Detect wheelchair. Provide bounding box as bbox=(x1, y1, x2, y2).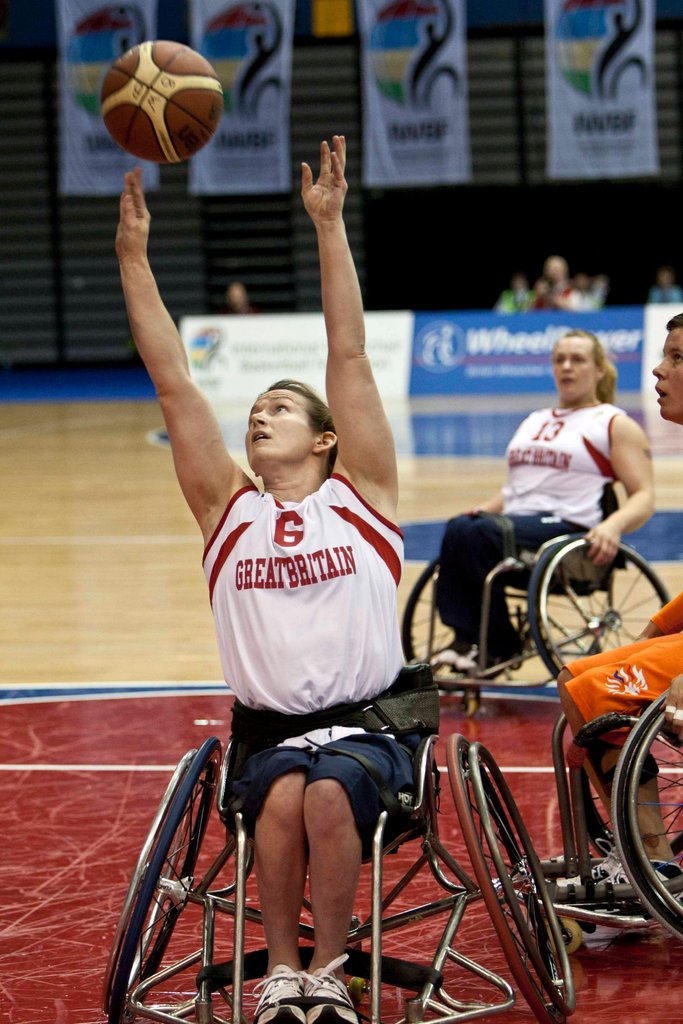
bbox=(525, 675, 682, 958).
